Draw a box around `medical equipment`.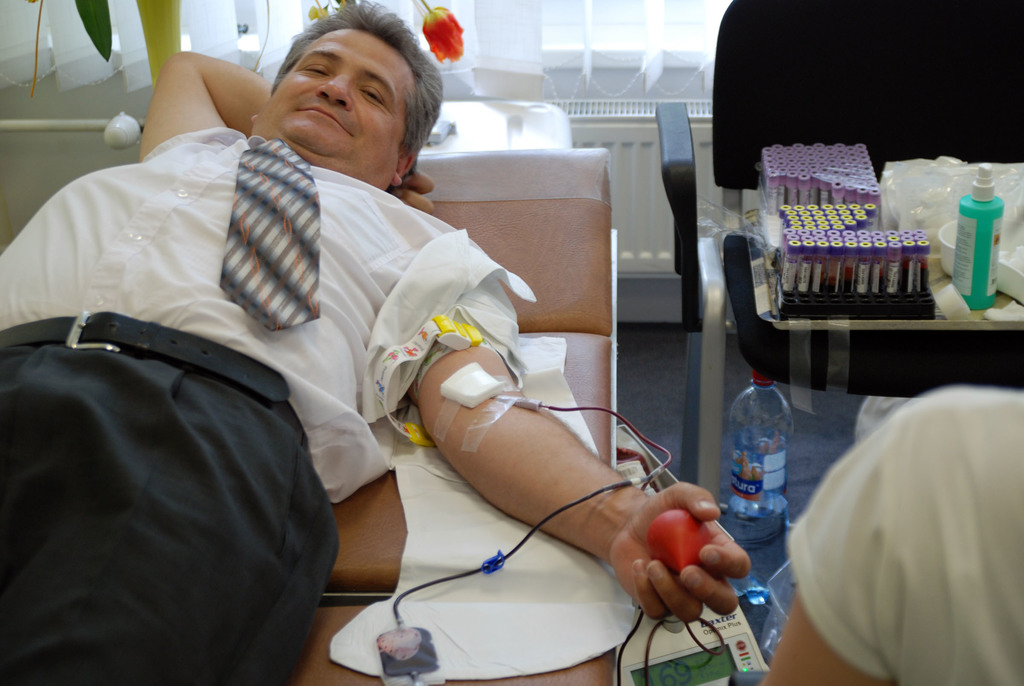
Rect(288, 148, 616, 685).
